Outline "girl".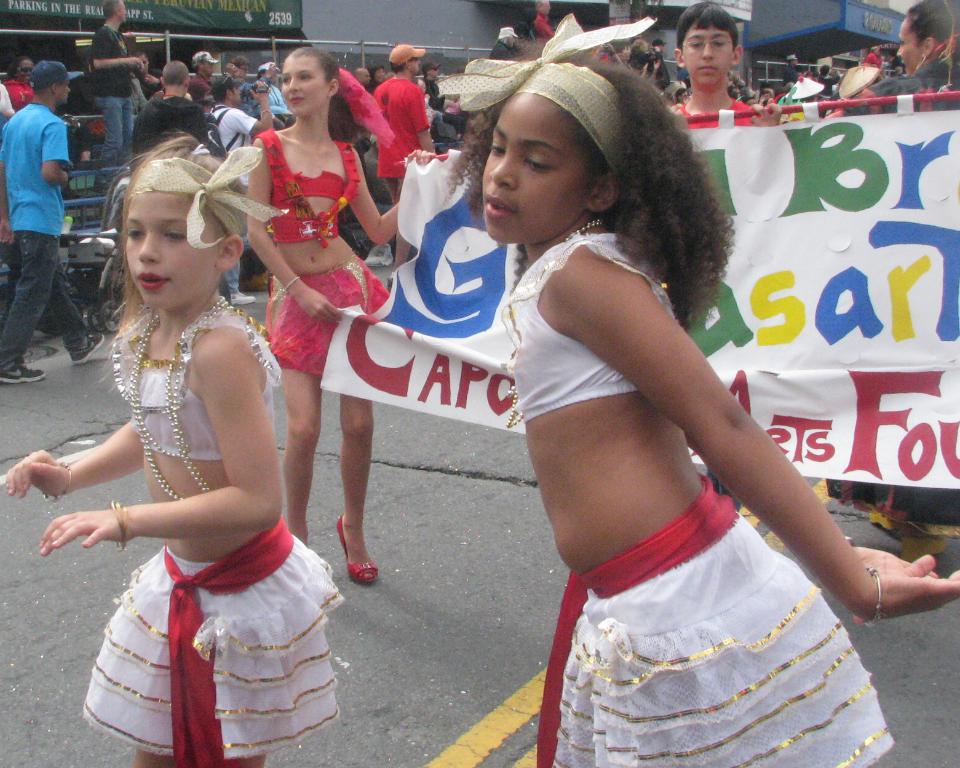
Outline: box(236, 44, 433, 586).
